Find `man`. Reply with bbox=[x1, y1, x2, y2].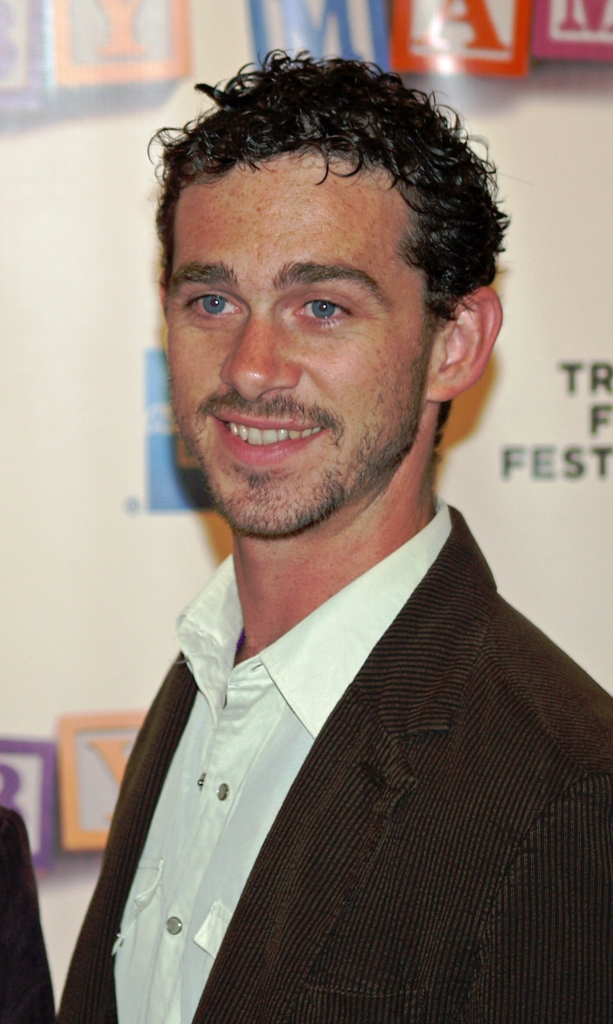
bbox=[0, 812, 59, 1023].
